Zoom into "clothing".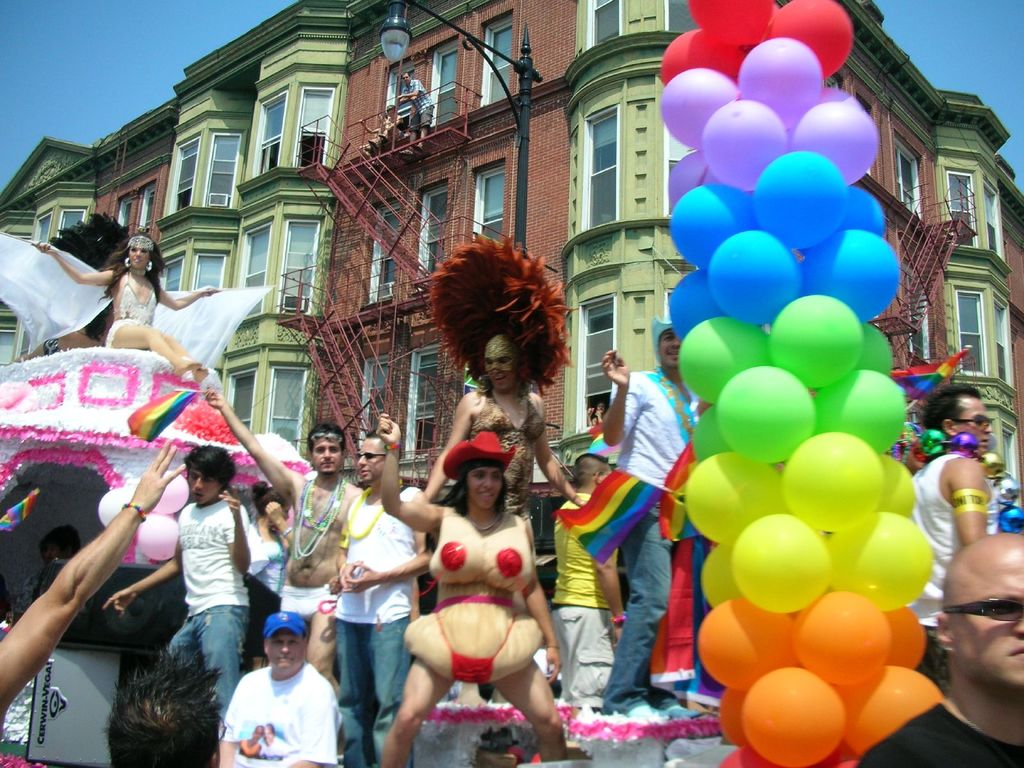
Zoom target: 331 487 419 767.
